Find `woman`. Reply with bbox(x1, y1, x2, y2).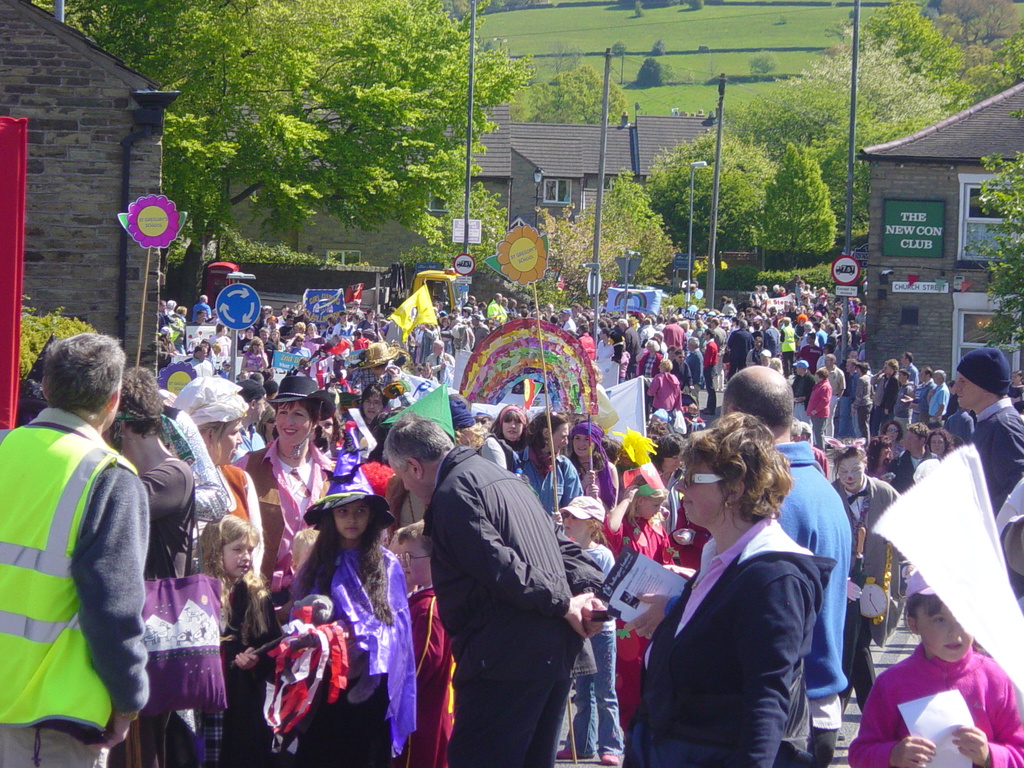
bbox(489, 403, 529, 451).
